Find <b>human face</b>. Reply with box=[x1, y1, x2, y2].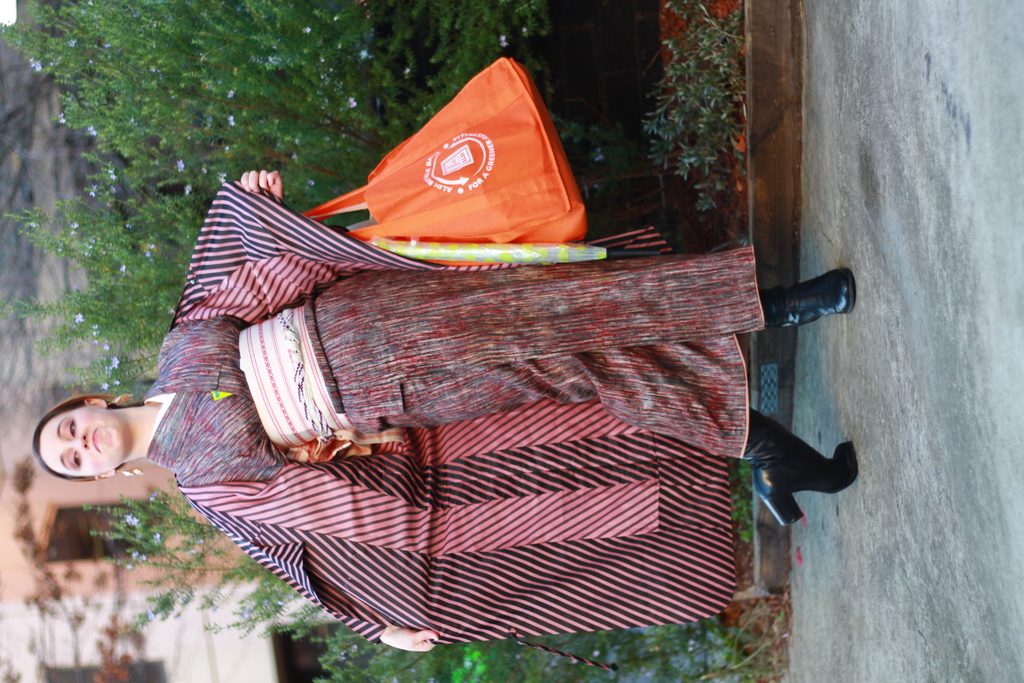
box=[36, 407, 130, 481].
